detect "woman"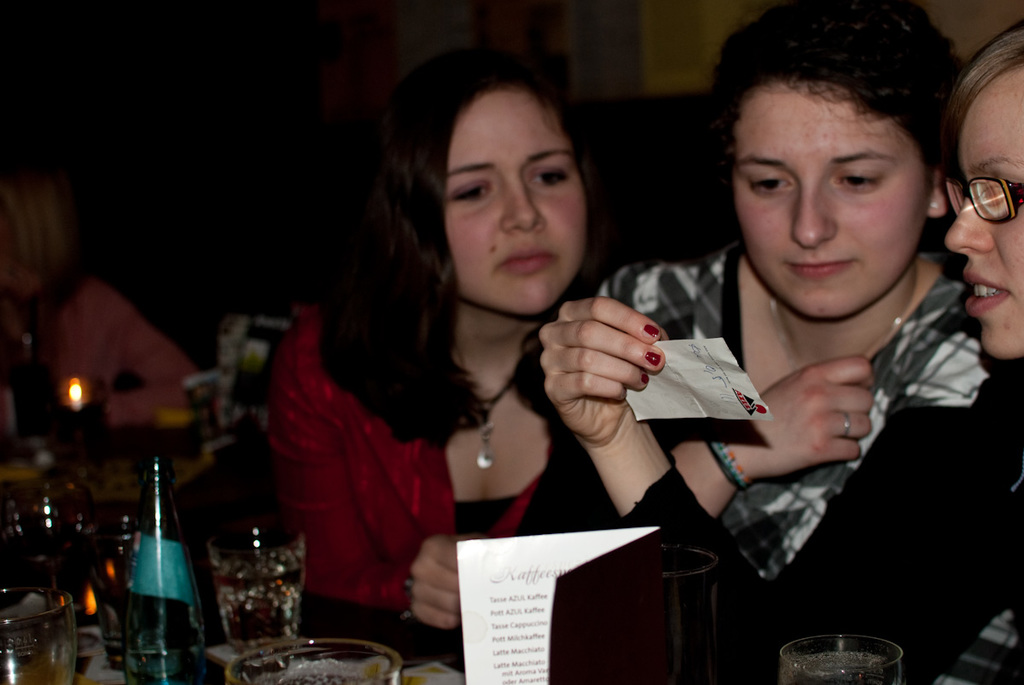
Rect(0, 183, 215, 428)
